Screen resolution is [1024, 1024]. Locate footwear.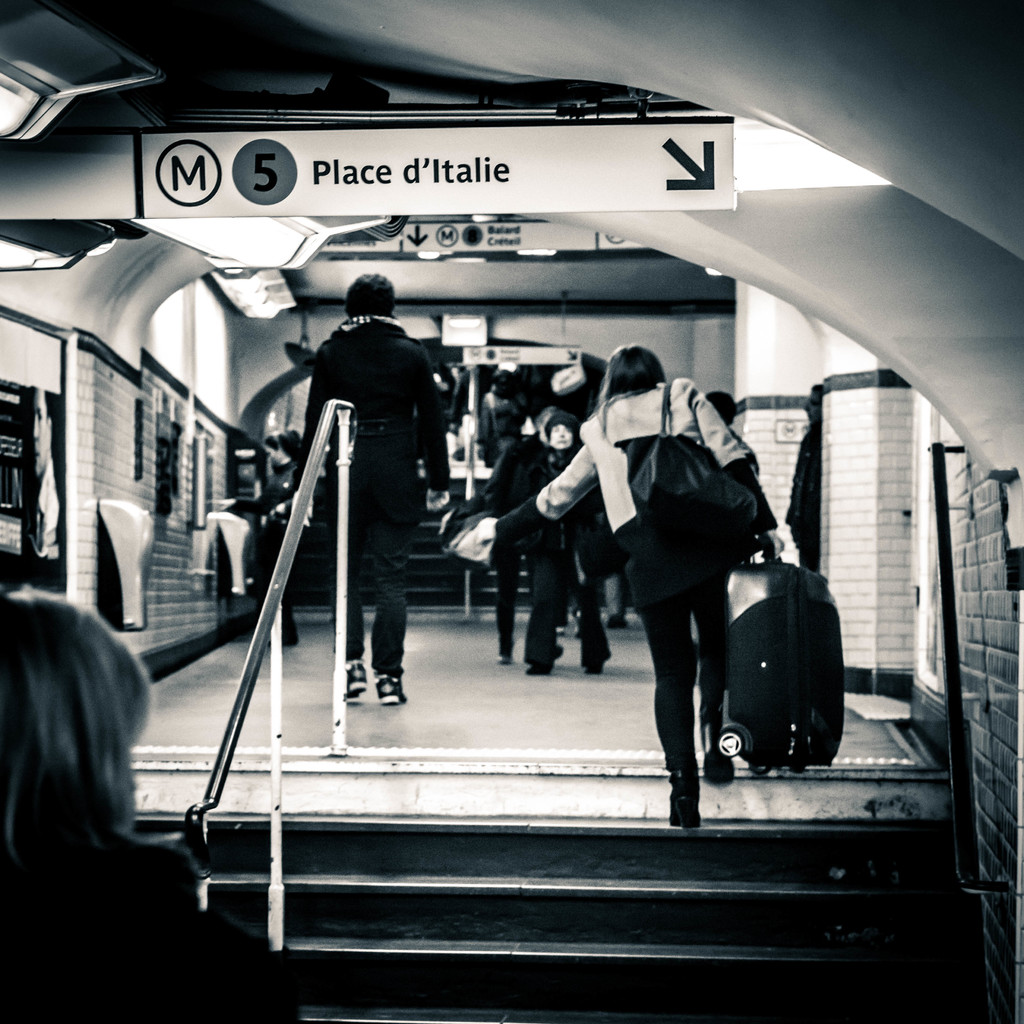
496/657/514/669.
